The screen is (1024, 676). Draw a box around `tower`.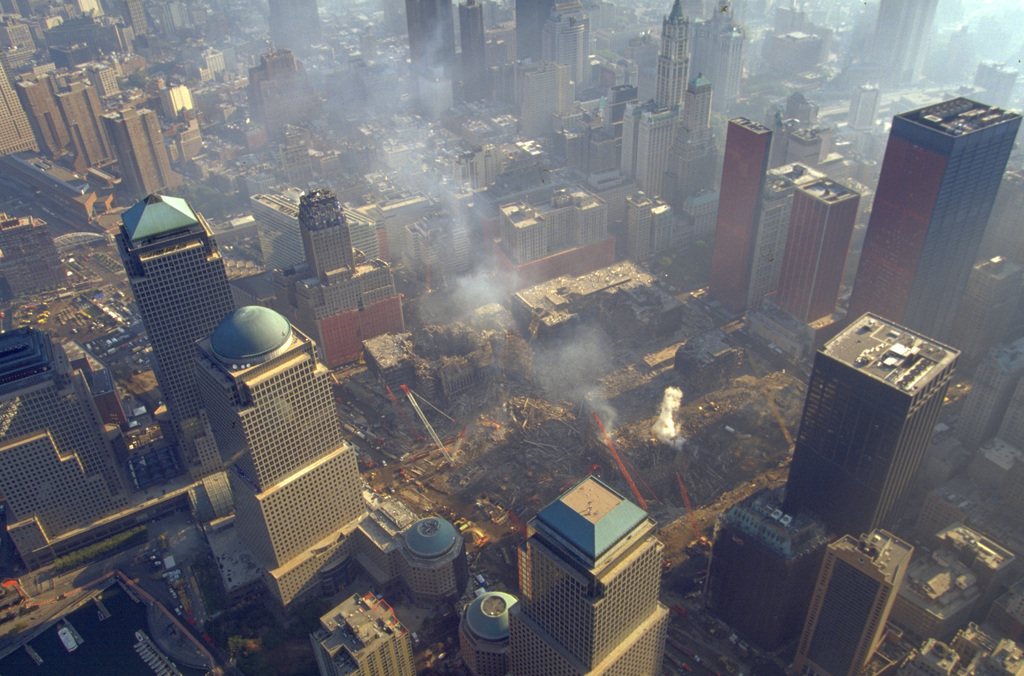
312/593/404/672.
